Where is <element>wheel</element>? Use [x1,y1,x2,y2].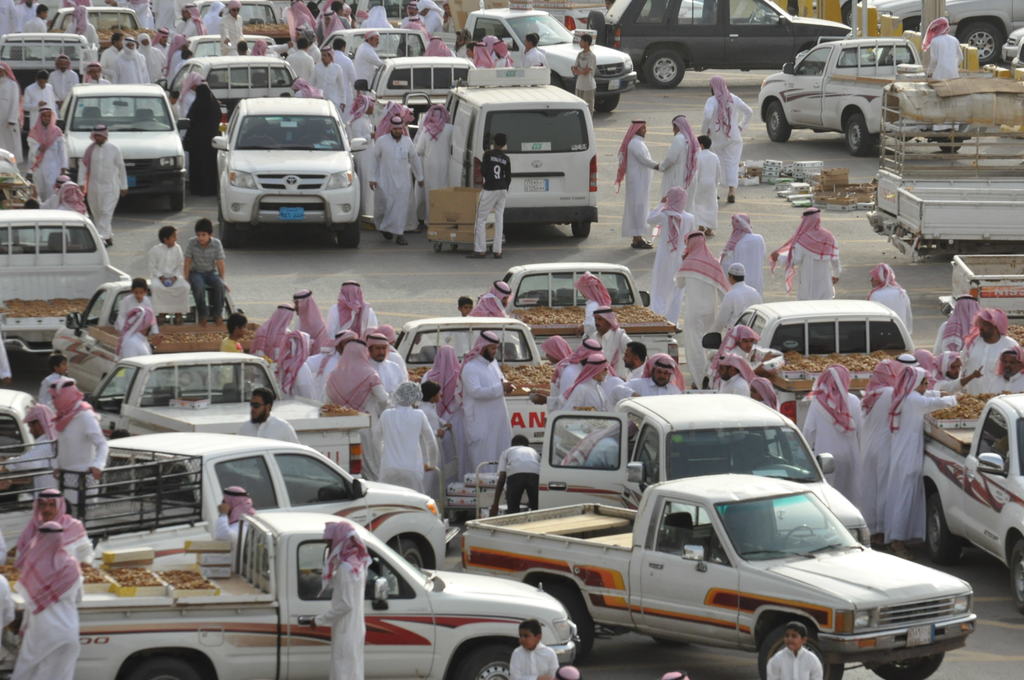
[452,639,516,679].
